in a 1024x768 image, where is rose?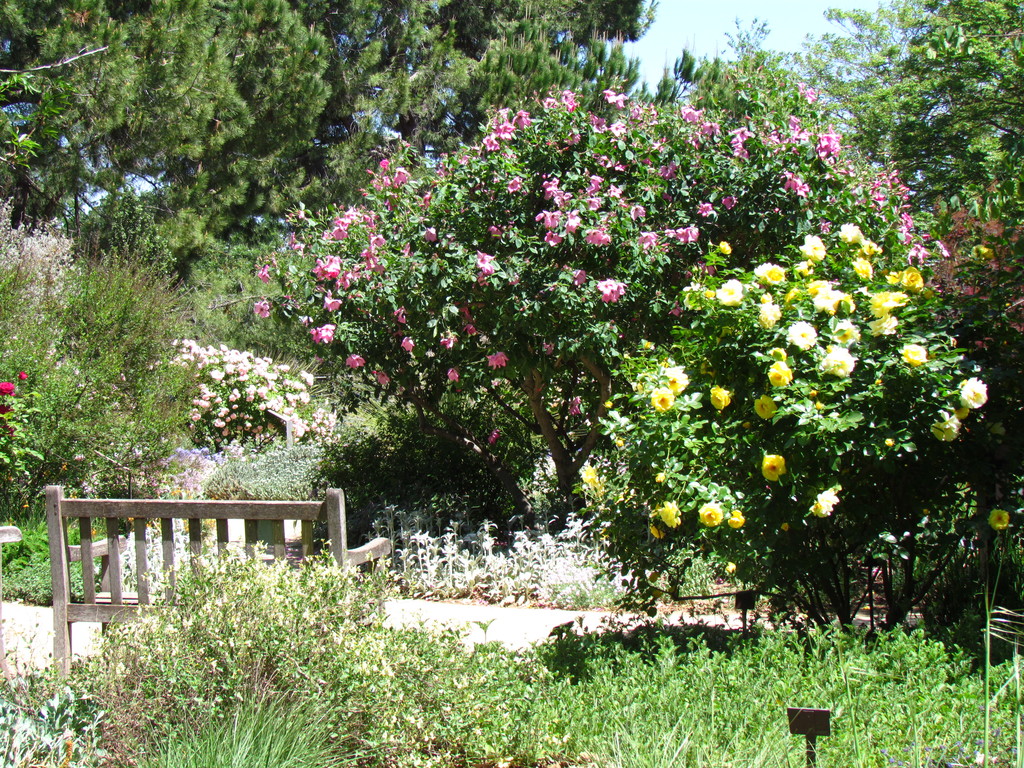
[989, 511, 1012, 533].
